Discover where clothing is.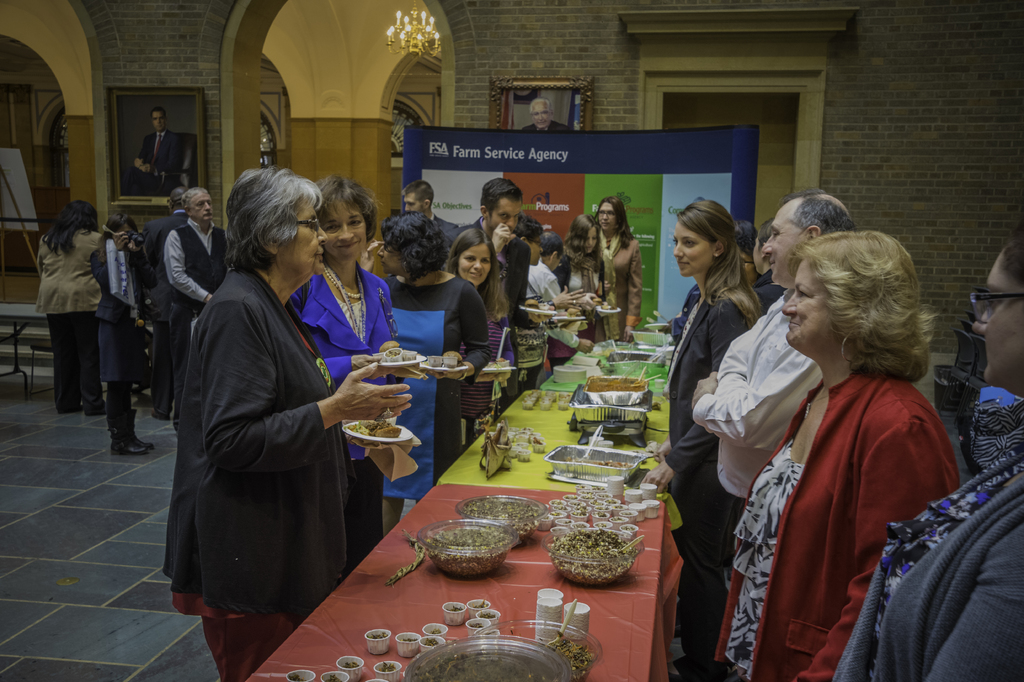
Discovered at 460, 283, 513, 440.
